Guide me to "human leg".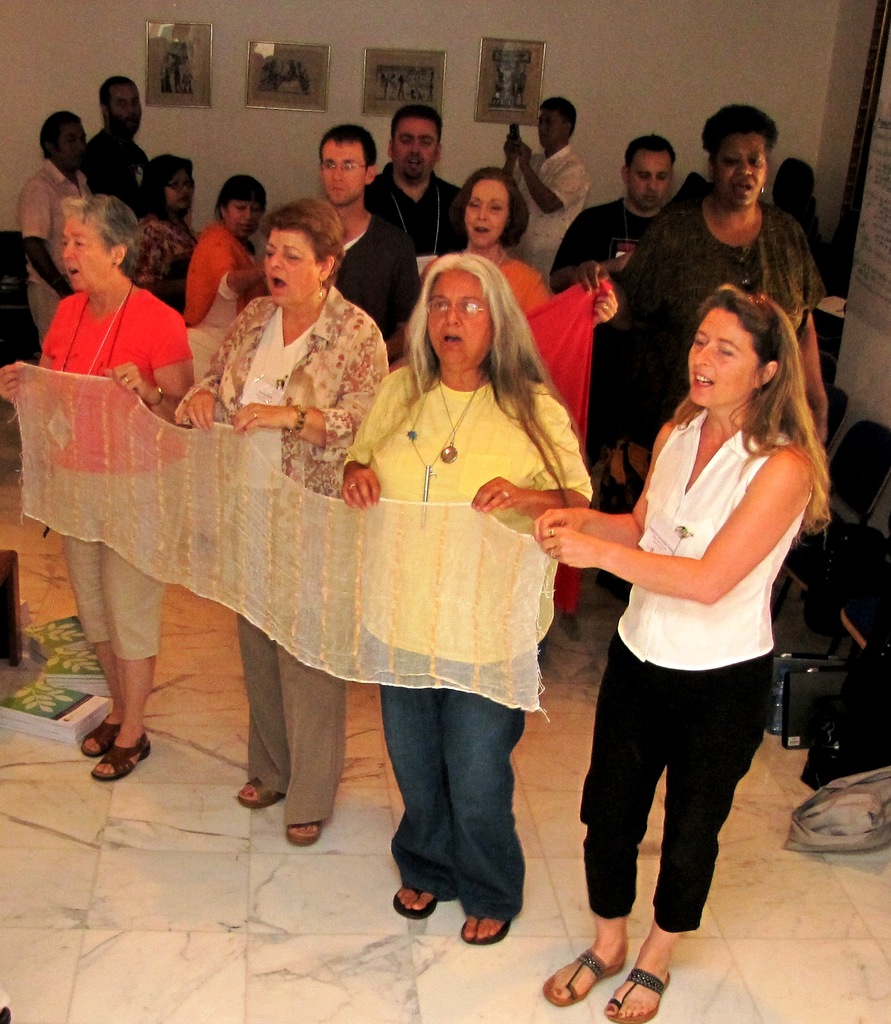
Guidance: x1=375, y1=602, x2=426, y2=924.
